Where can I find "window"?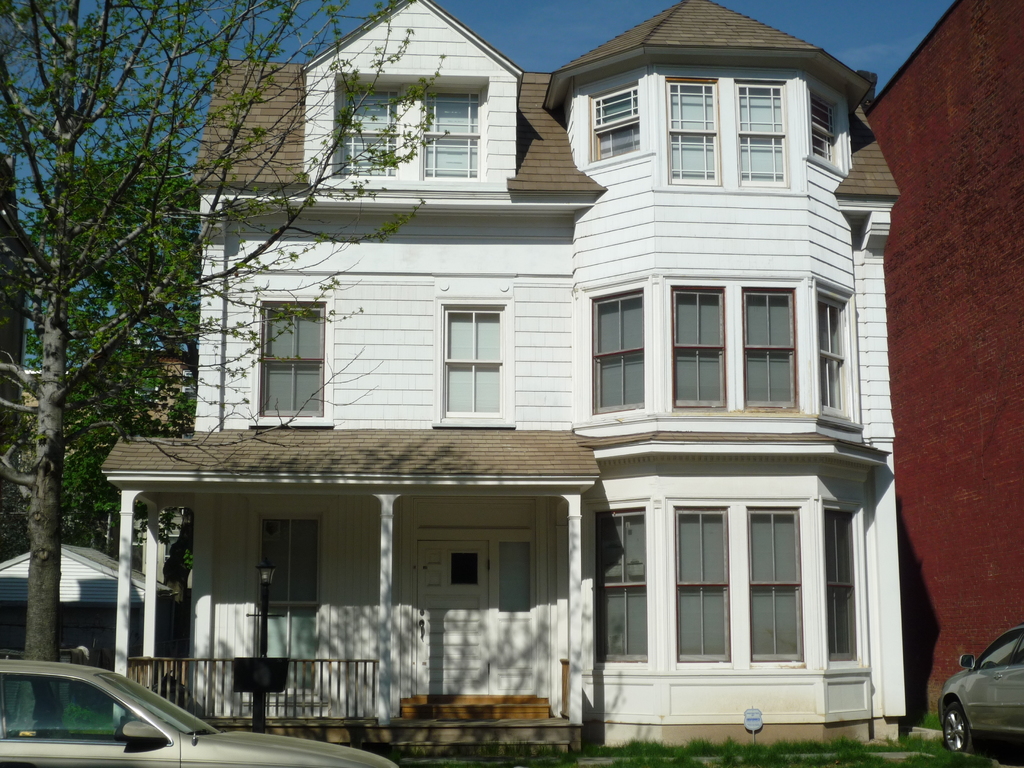
You can find it at [x1=0, y1=675, x2=150, y2=749].
